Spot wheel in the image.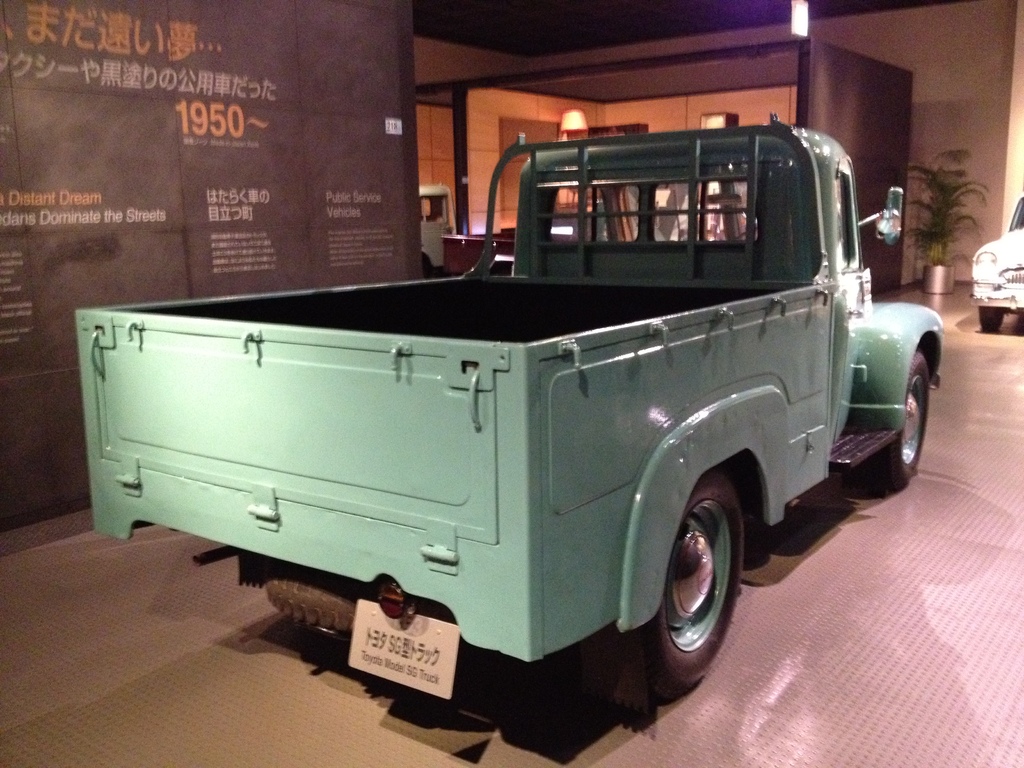
wheel found at 266/557/380/631.
